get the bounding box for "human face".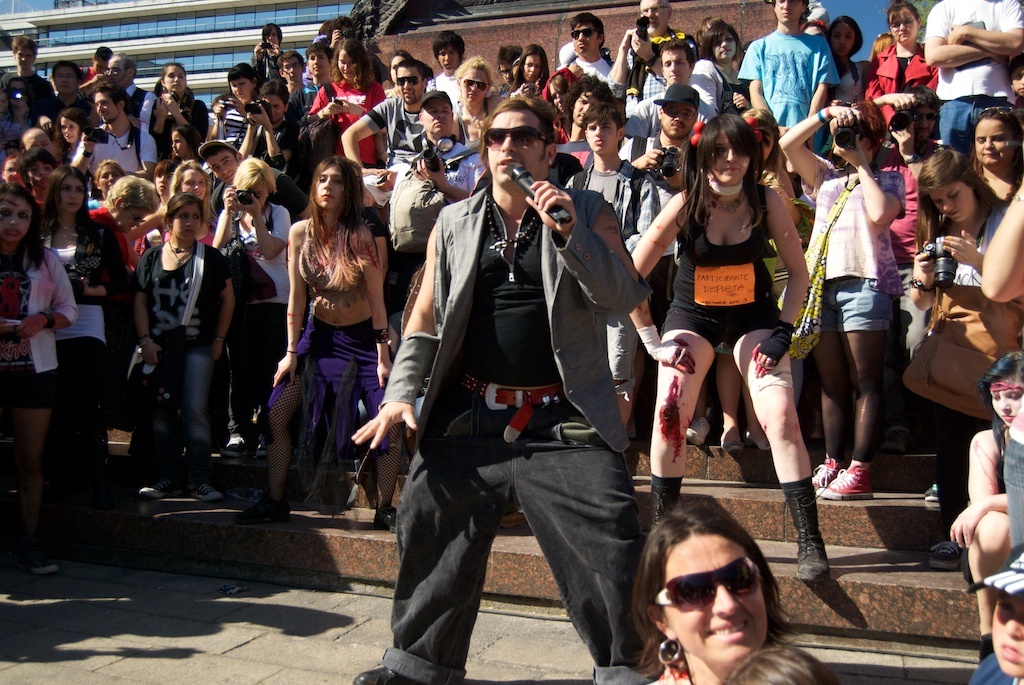
422 95 453 141.
